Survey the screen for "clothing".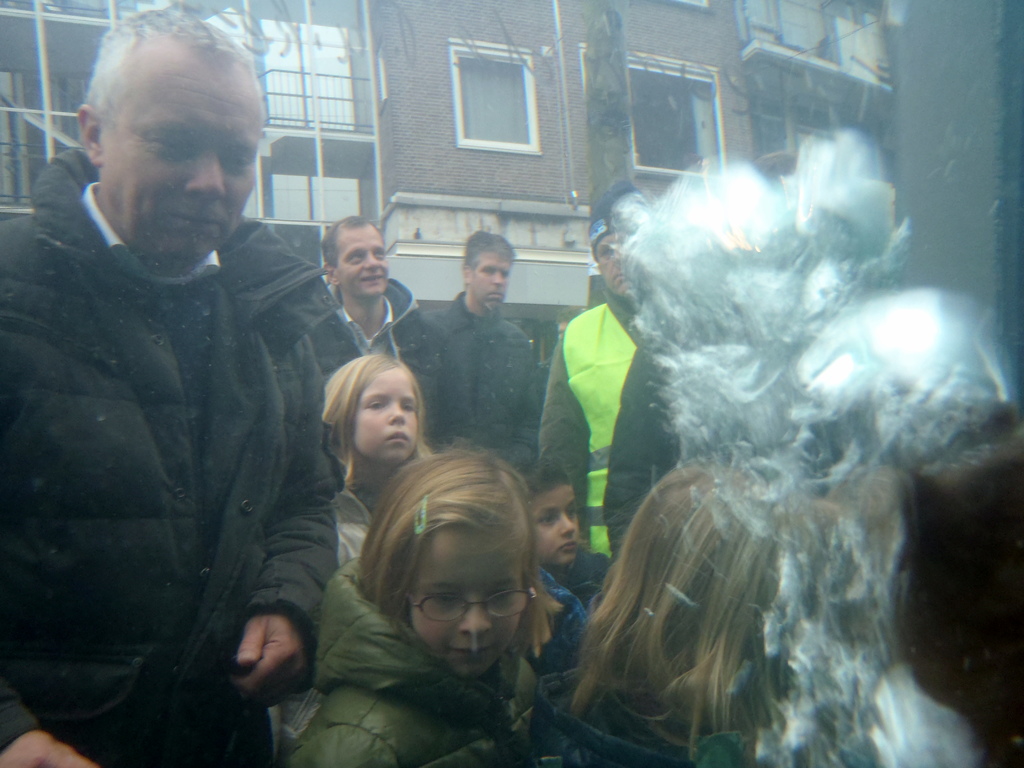
Survey found: (308,276,472,447).
